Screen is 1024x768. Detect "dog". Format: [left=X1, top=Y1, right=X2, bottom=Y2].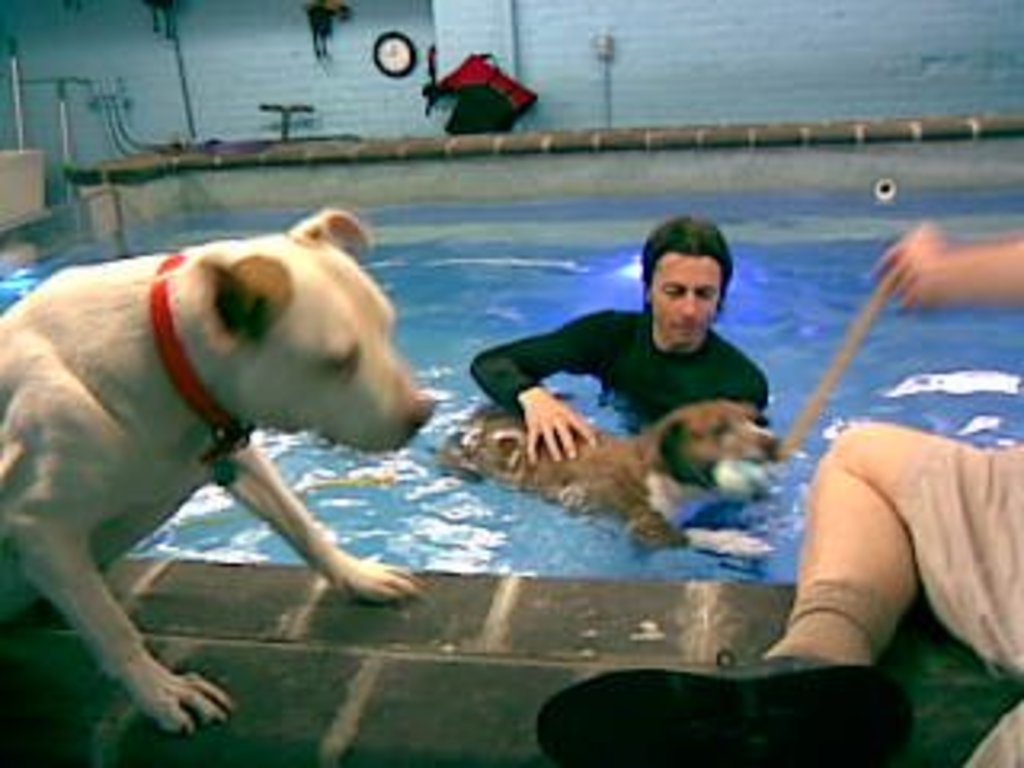
[left=0, top=211, right=435, bottom=736].
